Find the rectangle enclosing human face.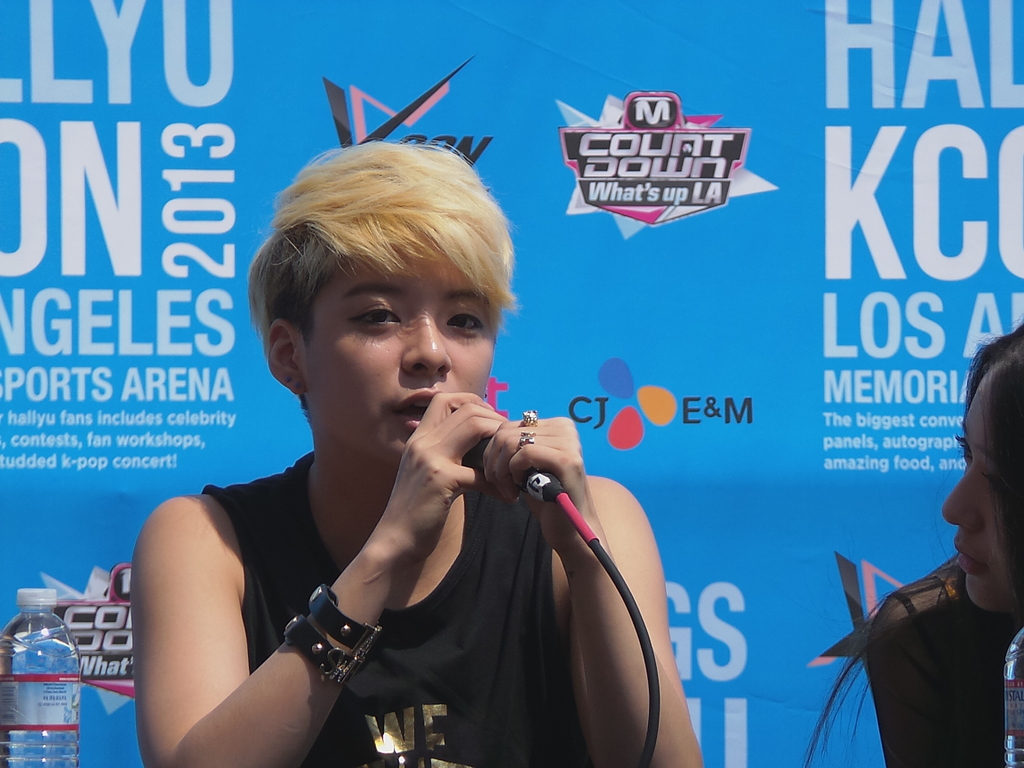
[299,227,492,462].
